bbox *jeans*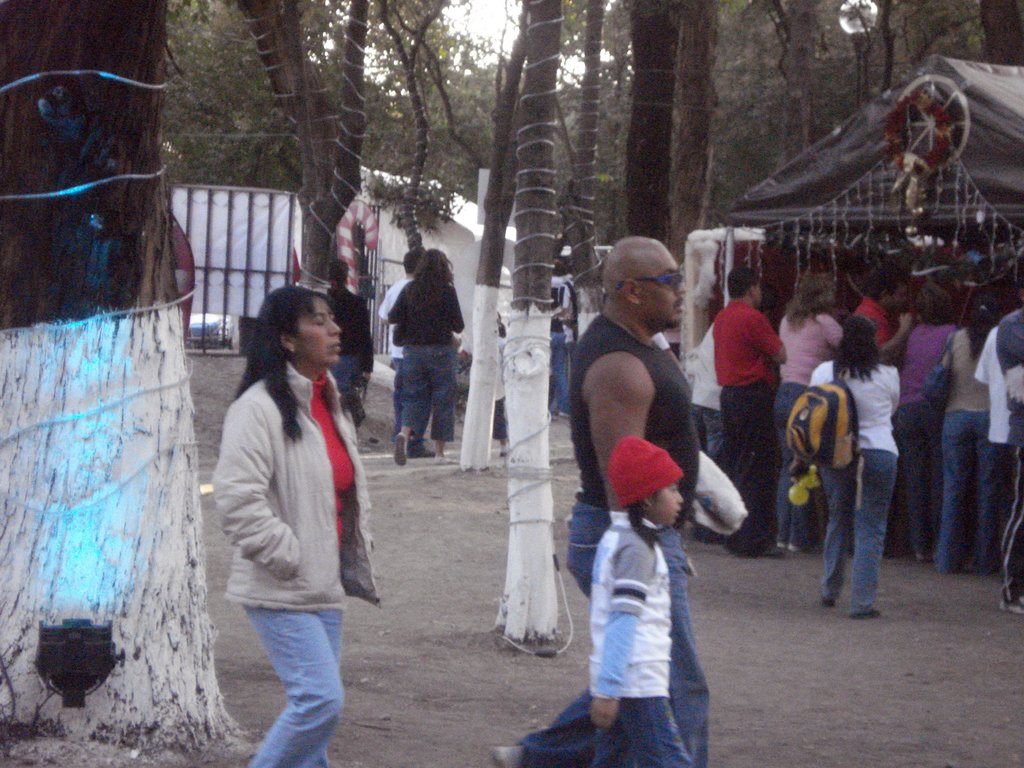
Rect(771, 383, 817, 542)
